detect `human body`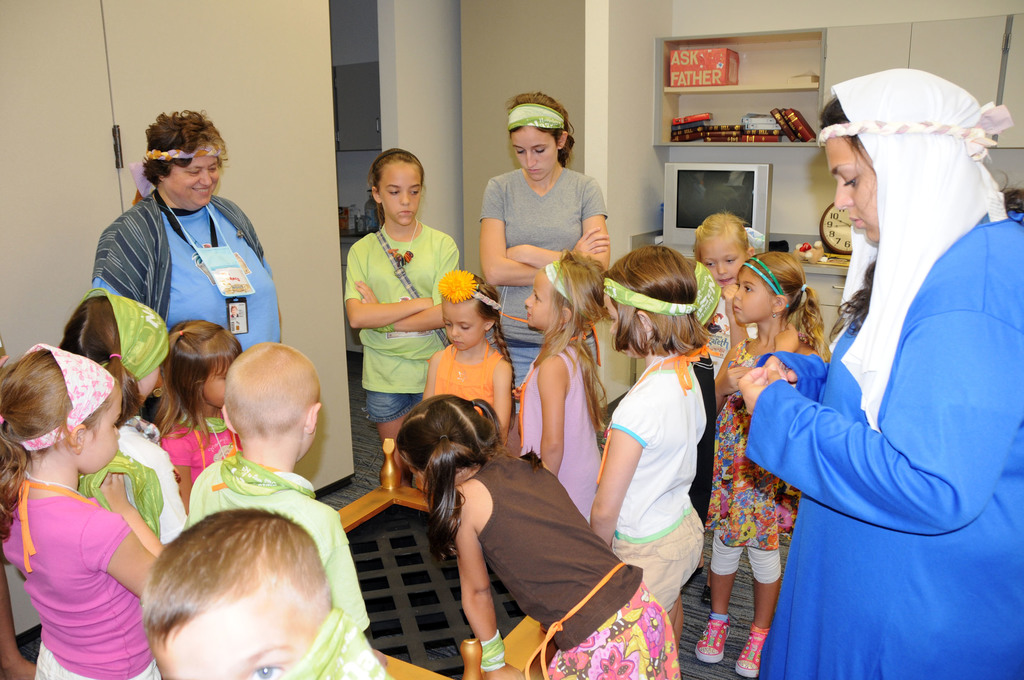
pyautogui.locateOnScreen(189, 341, 390, 679)
